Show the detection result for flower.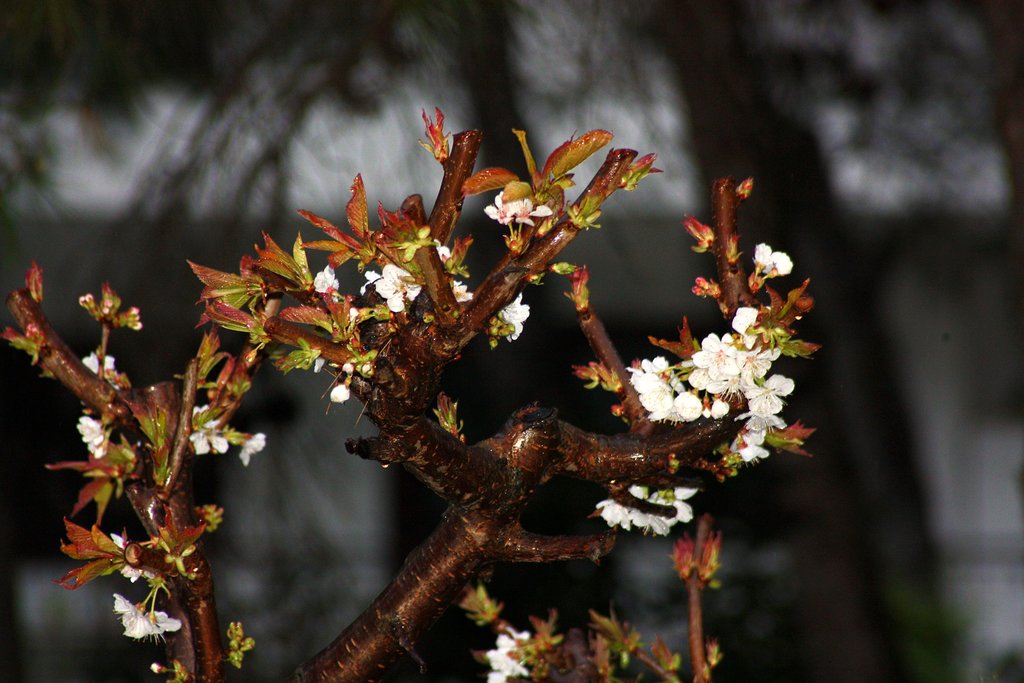
<bbox>114, 563, 138, 583</bbox>.
